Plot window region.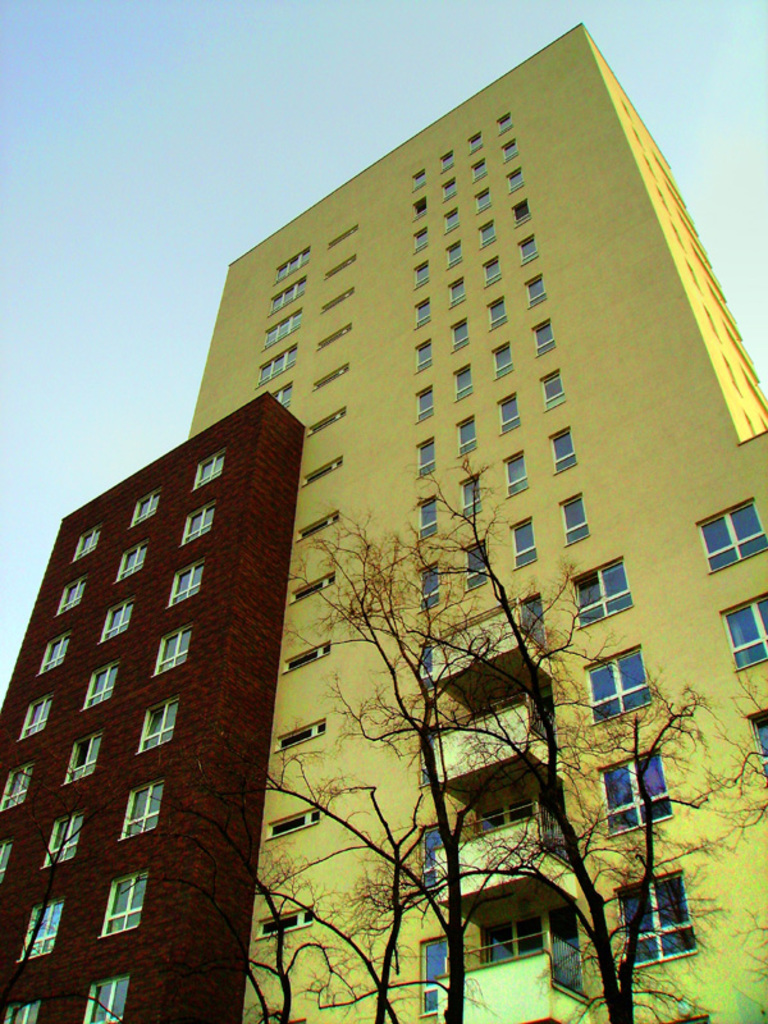
Plotted at bbox=[12, 691, 51, 746].
